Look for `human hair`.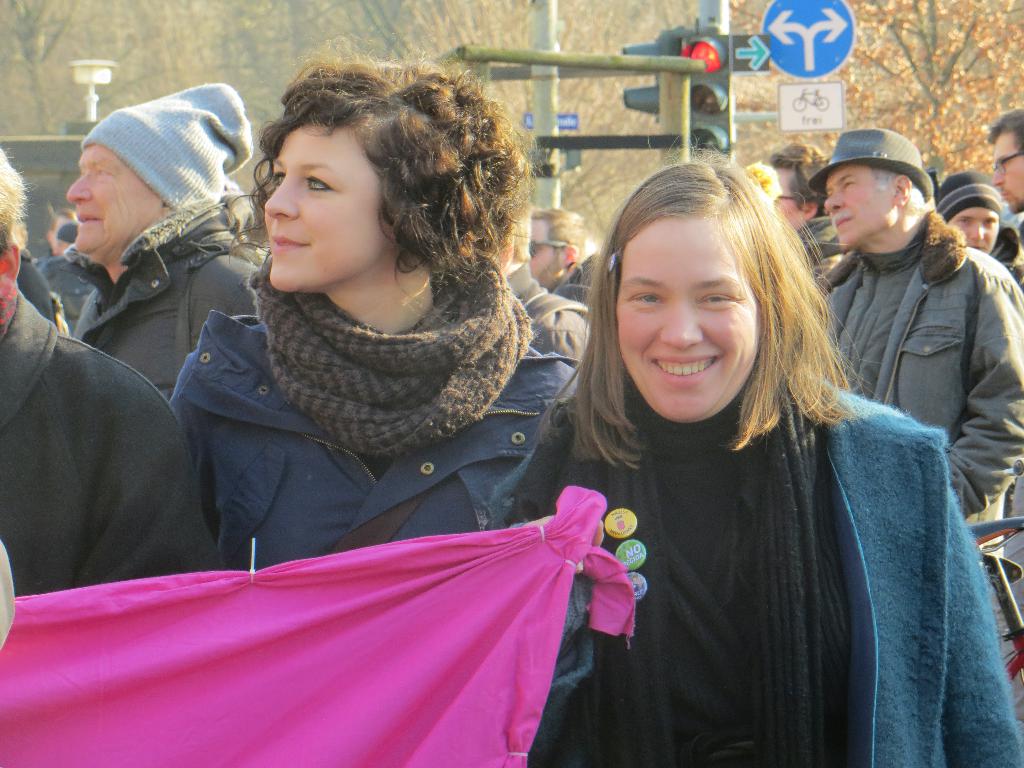
Found: locate(0, 145, 35, 253).
